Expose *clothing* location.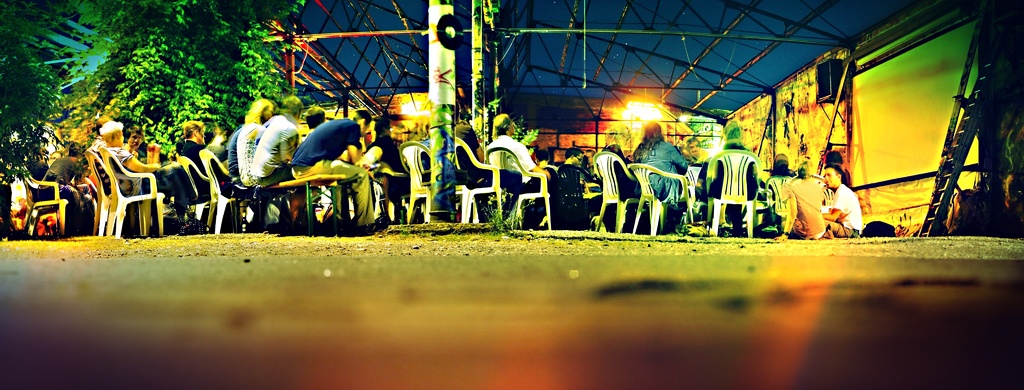
Exposed at pyautogui.locateOnScreen(242, 118, 285, 187).
